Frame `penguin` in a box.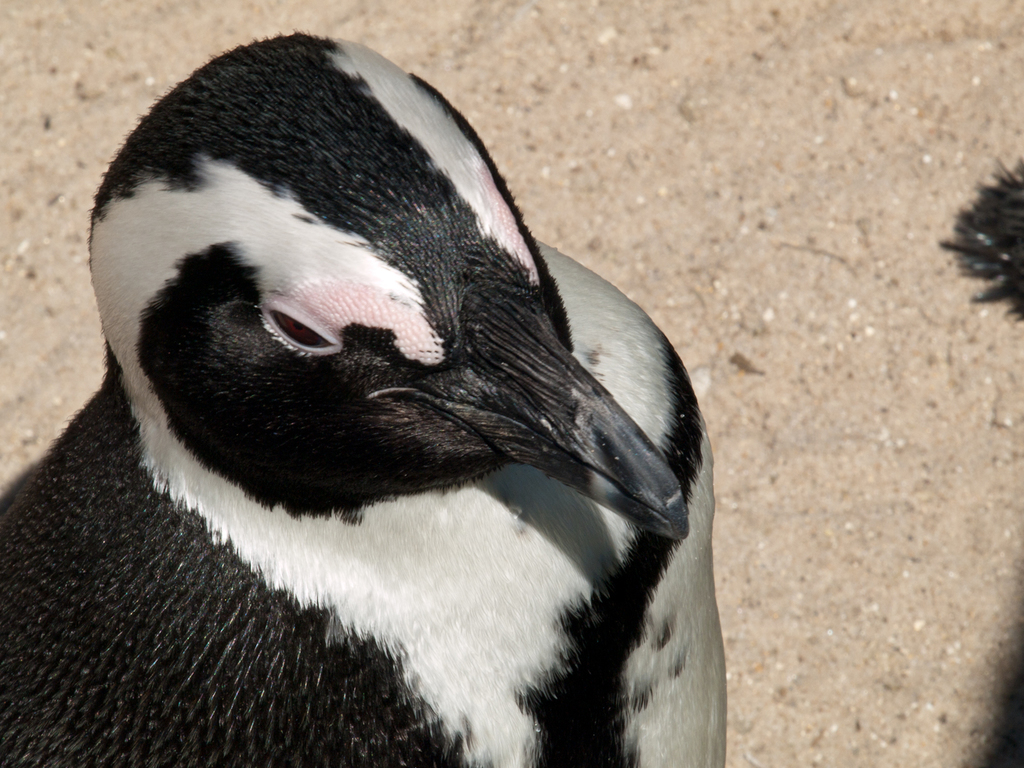
(74,50,700,580).
